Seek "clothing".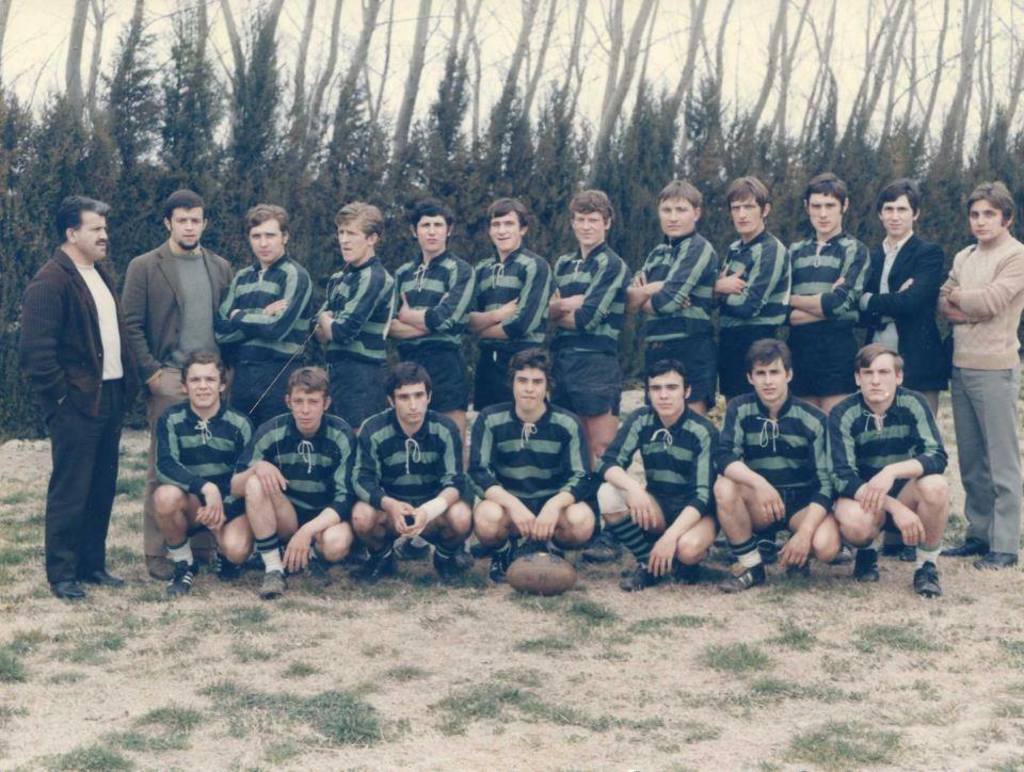
146/367/190/473.
